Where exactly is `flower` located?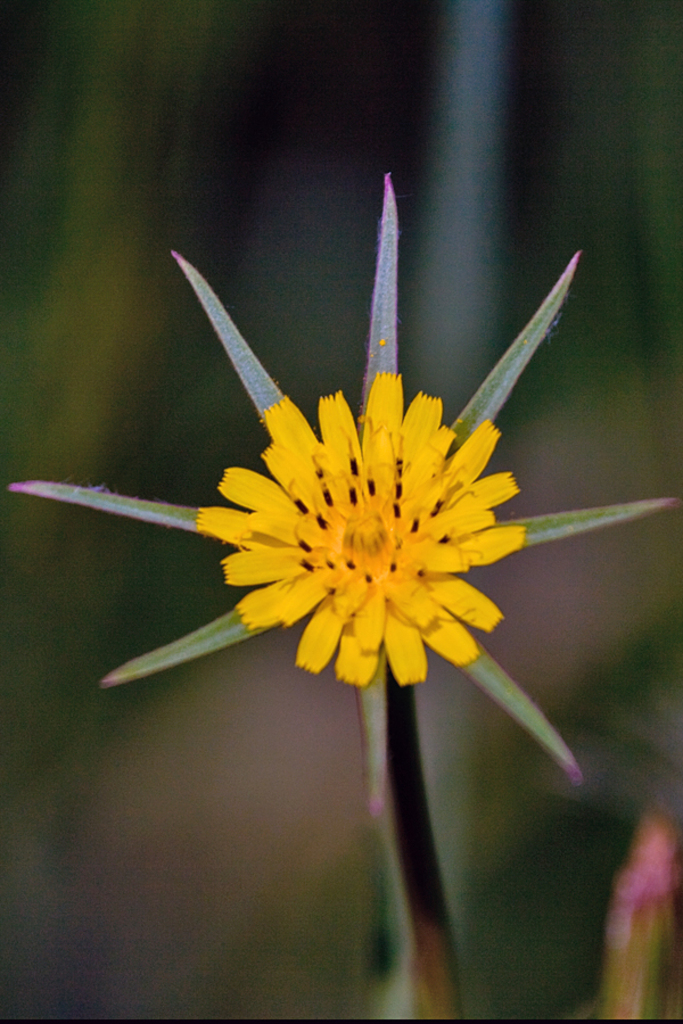
Its bounding box is 191:366:549:692.
